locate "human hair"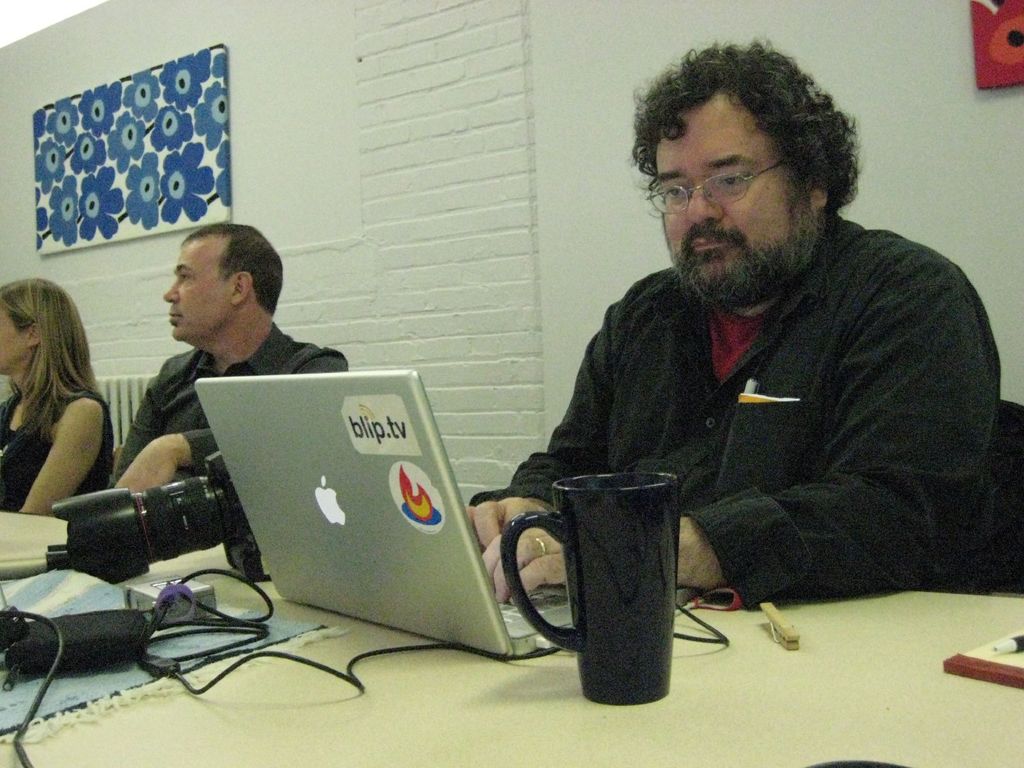
pyautogui.locateOnScreen(632, 43, 845, 228)
